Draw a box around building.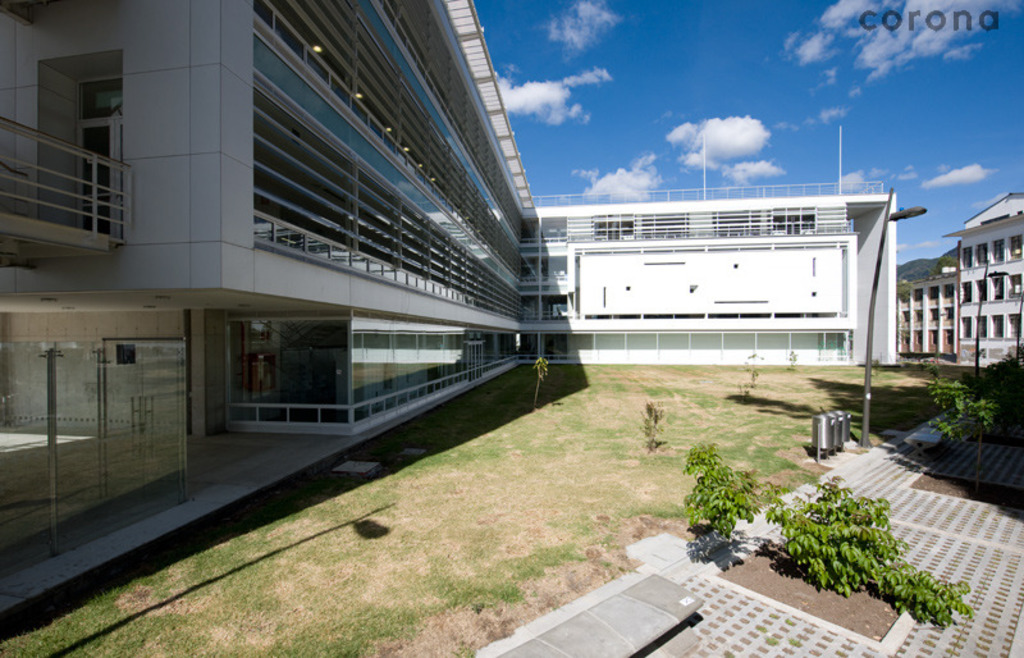
{"x1": 941, "y1": 192, "x2": 1023, "y2": 355}.
